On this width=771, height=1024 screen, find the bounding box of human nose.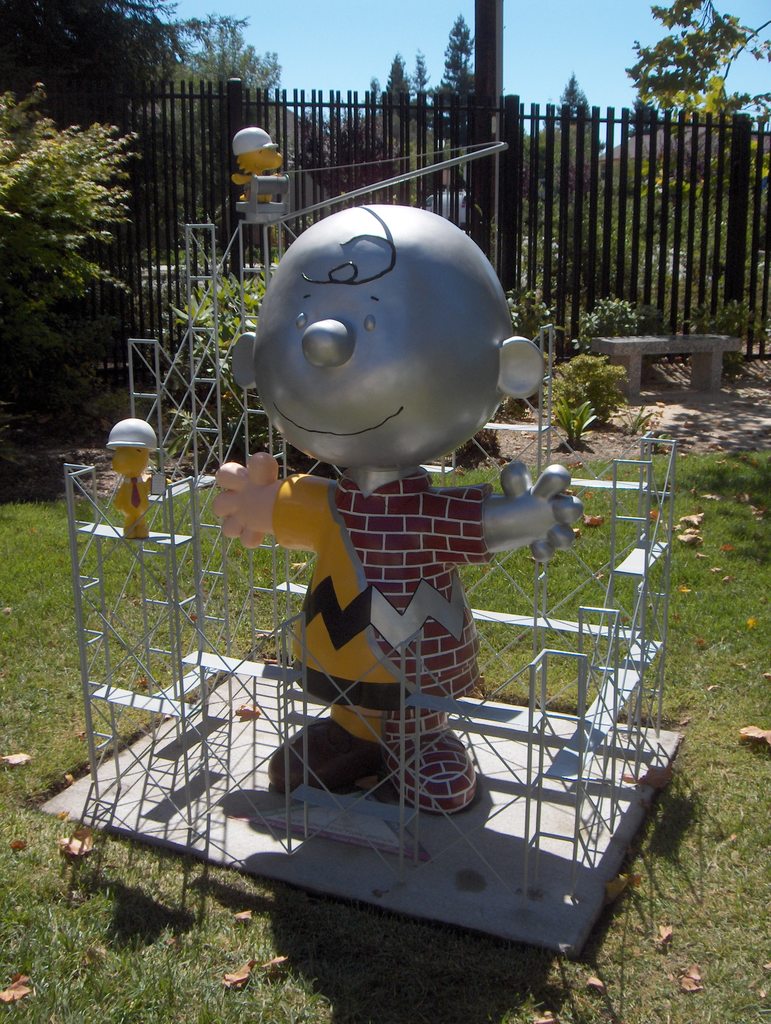
Bounding box: x1=297 y1=319 x2=350 y2=364.
